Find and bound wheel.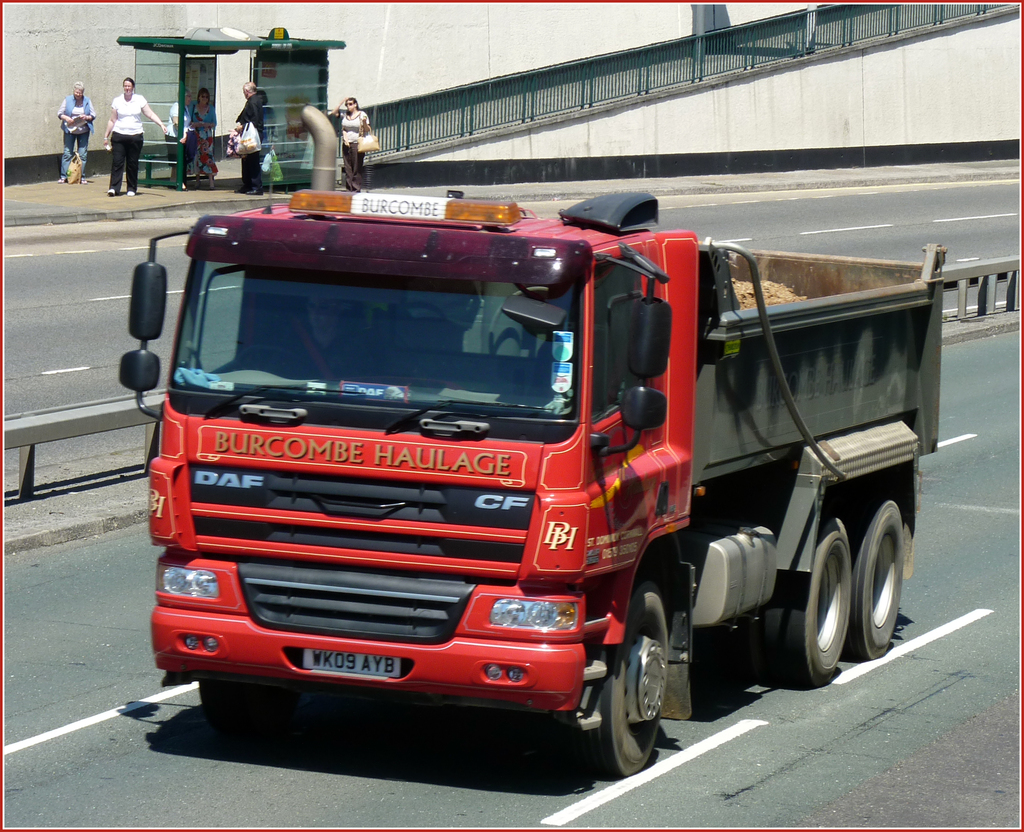
Bound: [x1=768, y1=517, x2=852, y2=687].
